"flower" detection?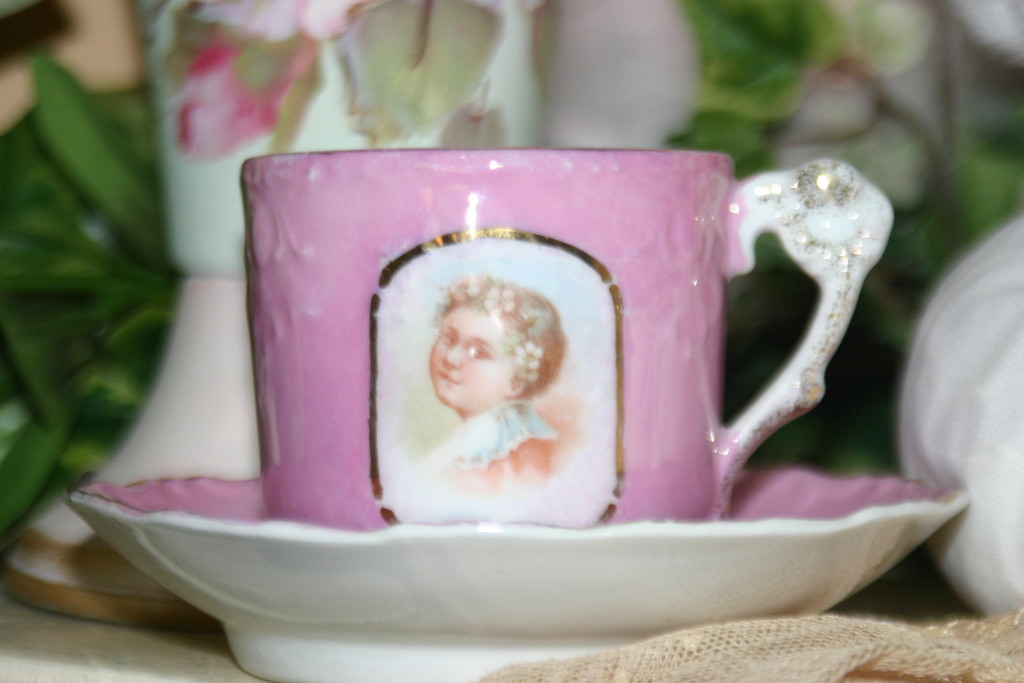
BBox(194, 0, 388, 48)
